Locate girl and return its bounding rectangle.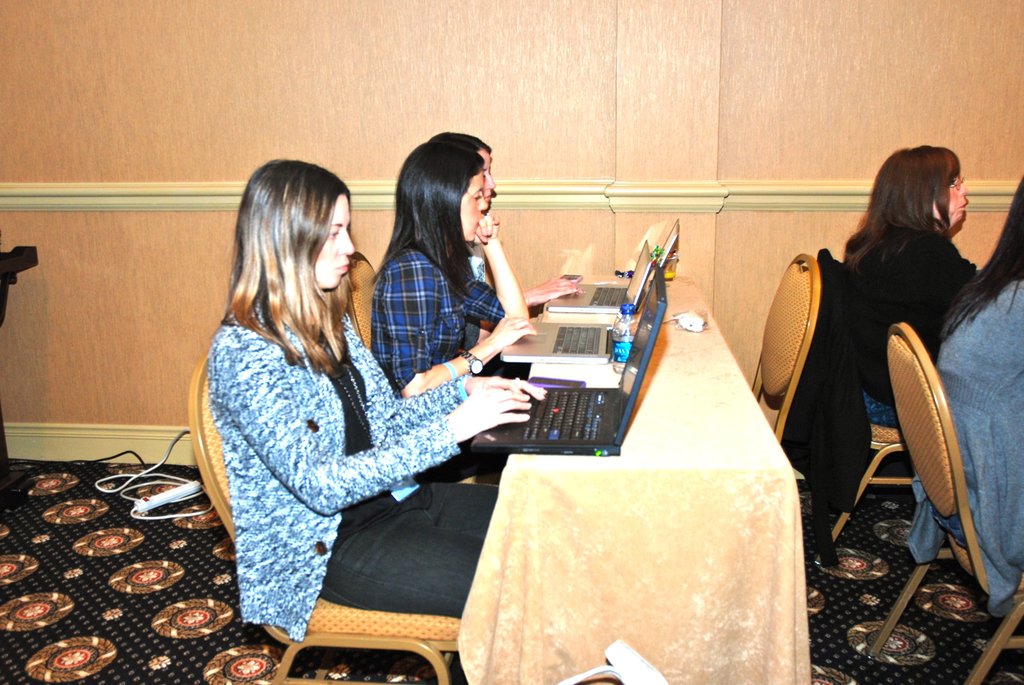
l=204, t=158, r=547, b=684.
